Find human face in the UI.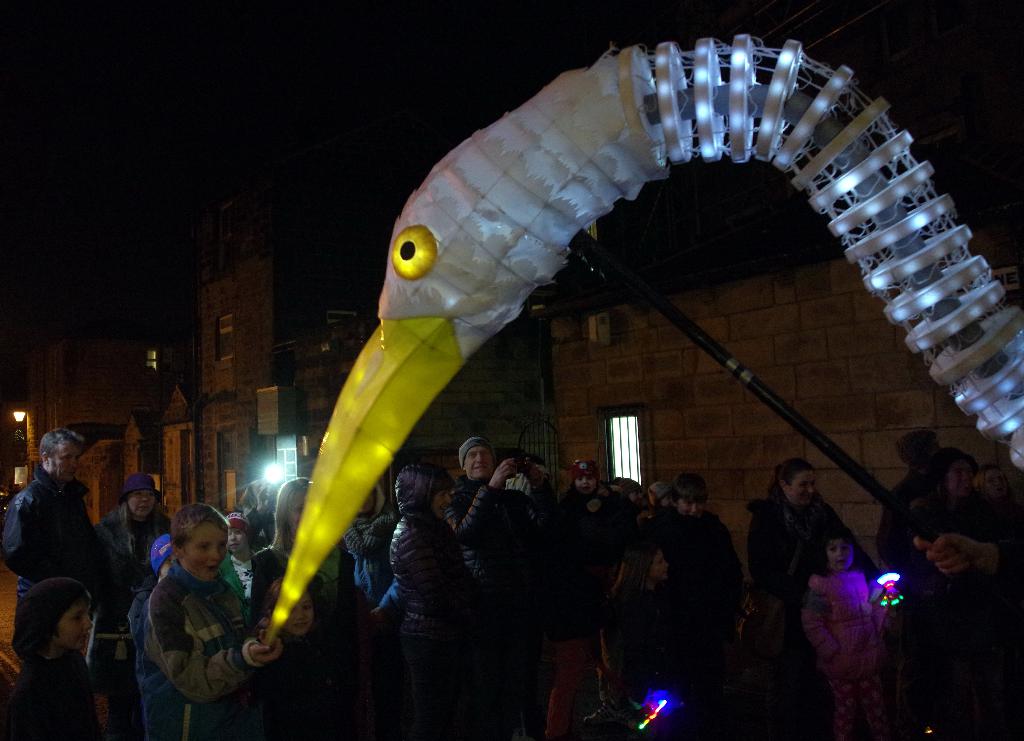
UI element at (x1=783, y1=470, x2=815, y2=505).
